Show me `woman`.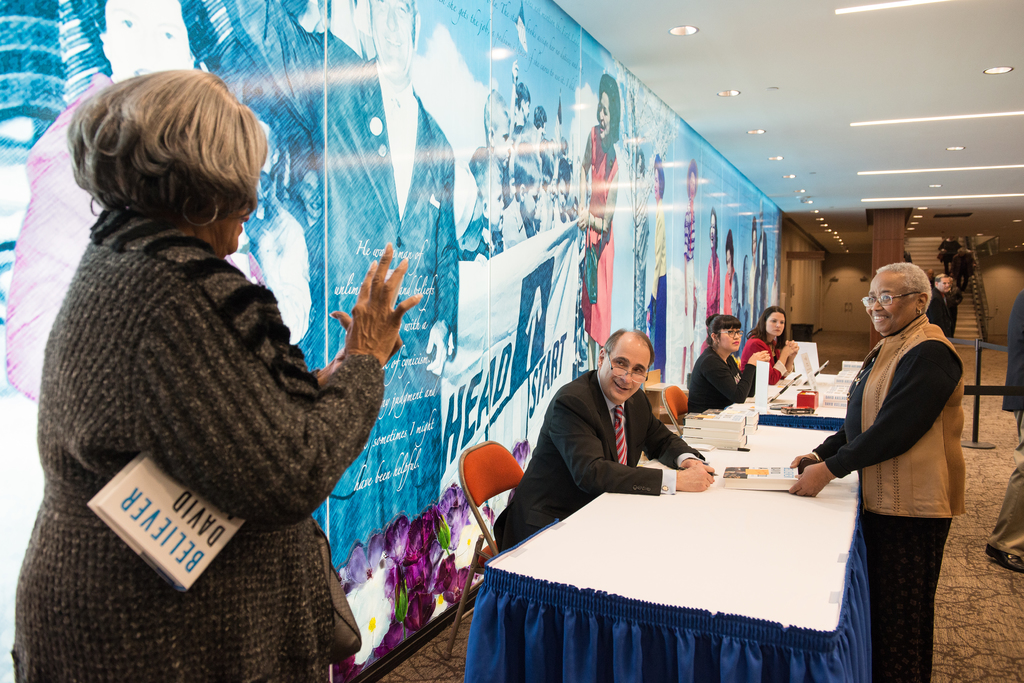
`woman` is here: bbox(703, 209, 724, 323).
